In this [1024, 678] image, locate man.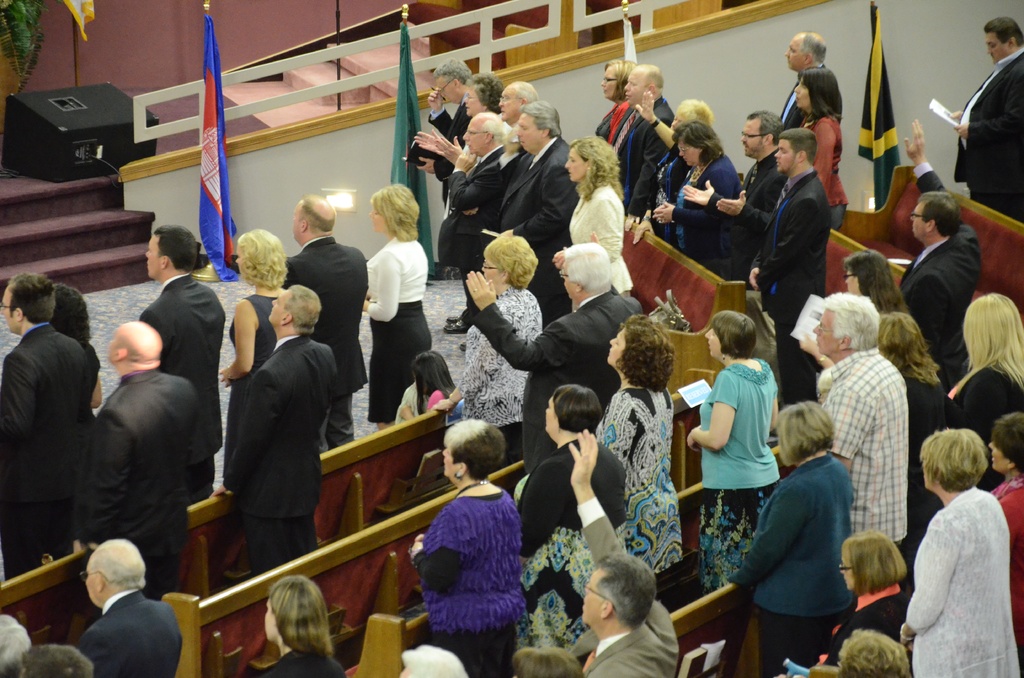
Bounding box: [464,238,640,474].
